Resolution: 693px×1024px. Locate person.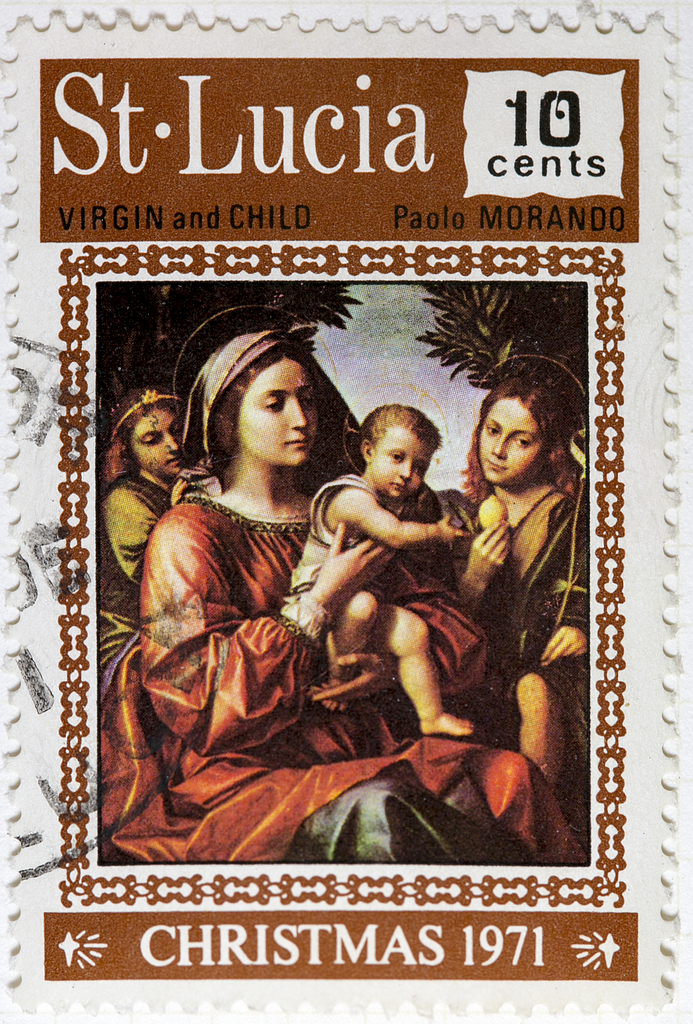
pyautogui.locateOnScreen(277, 402, 470, 736).
